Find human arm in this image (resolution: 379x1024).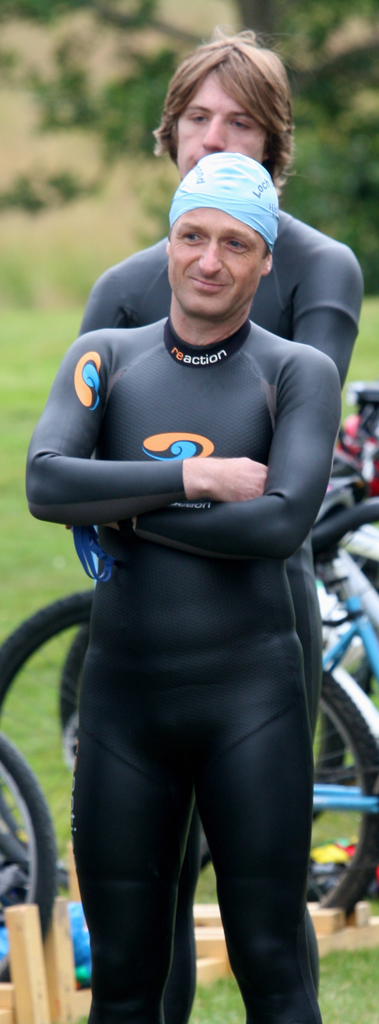
[80,259,143,348].
